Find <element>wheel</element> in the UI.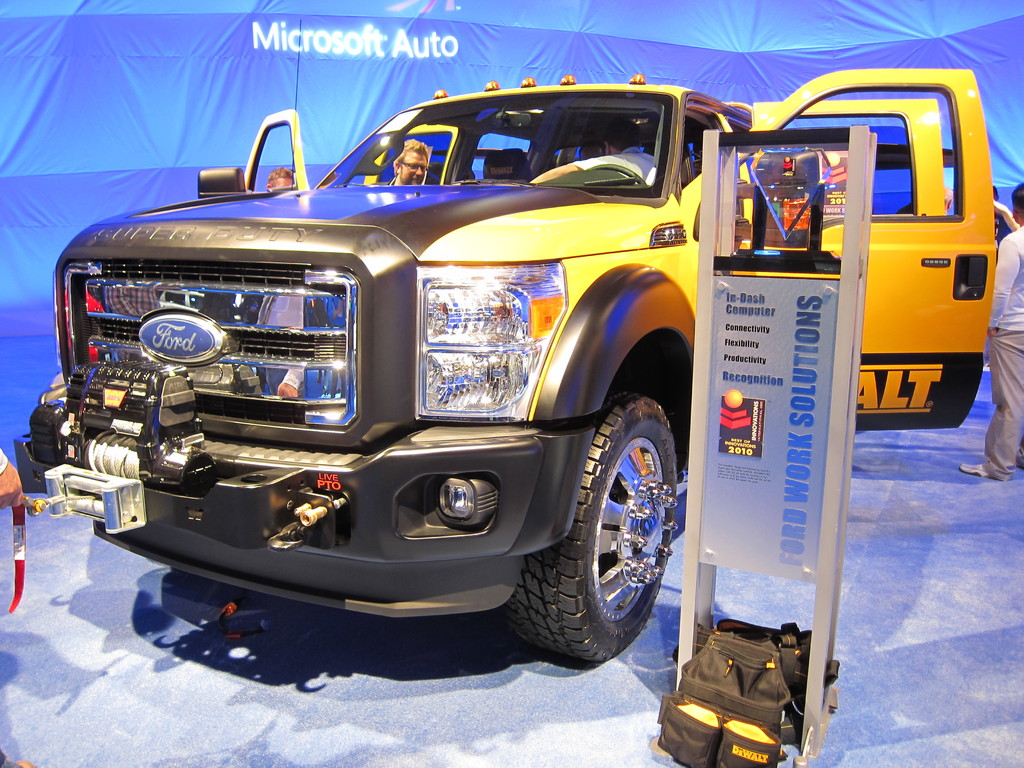
UI element at (506, 394, 680, 665).
